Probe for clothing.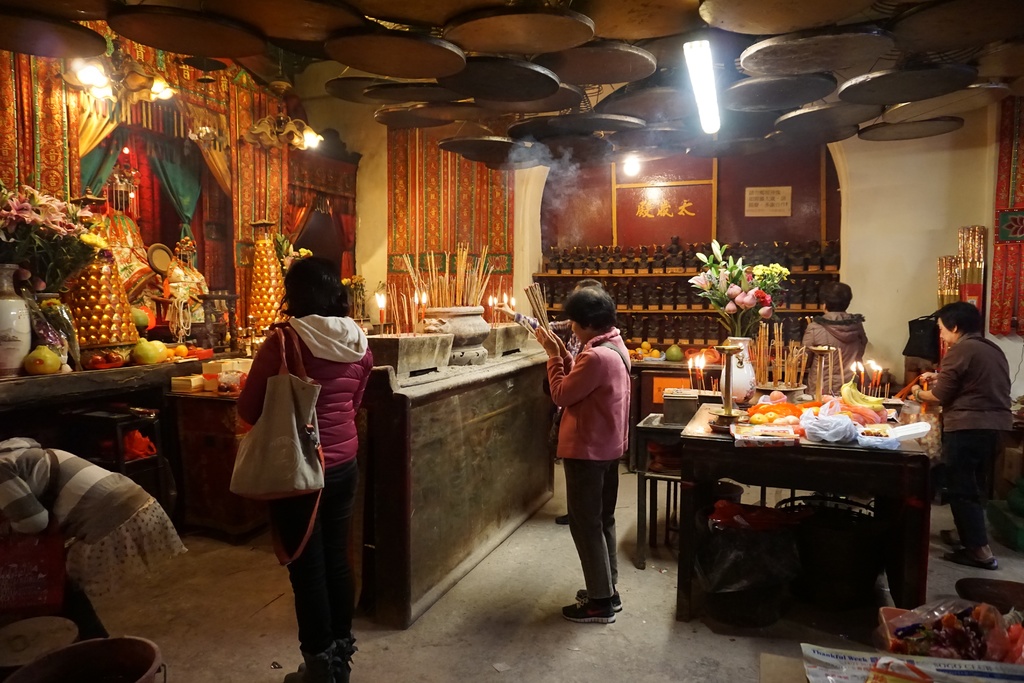
Probe result: x1=547 y1=327 x2=629 y2=600.
